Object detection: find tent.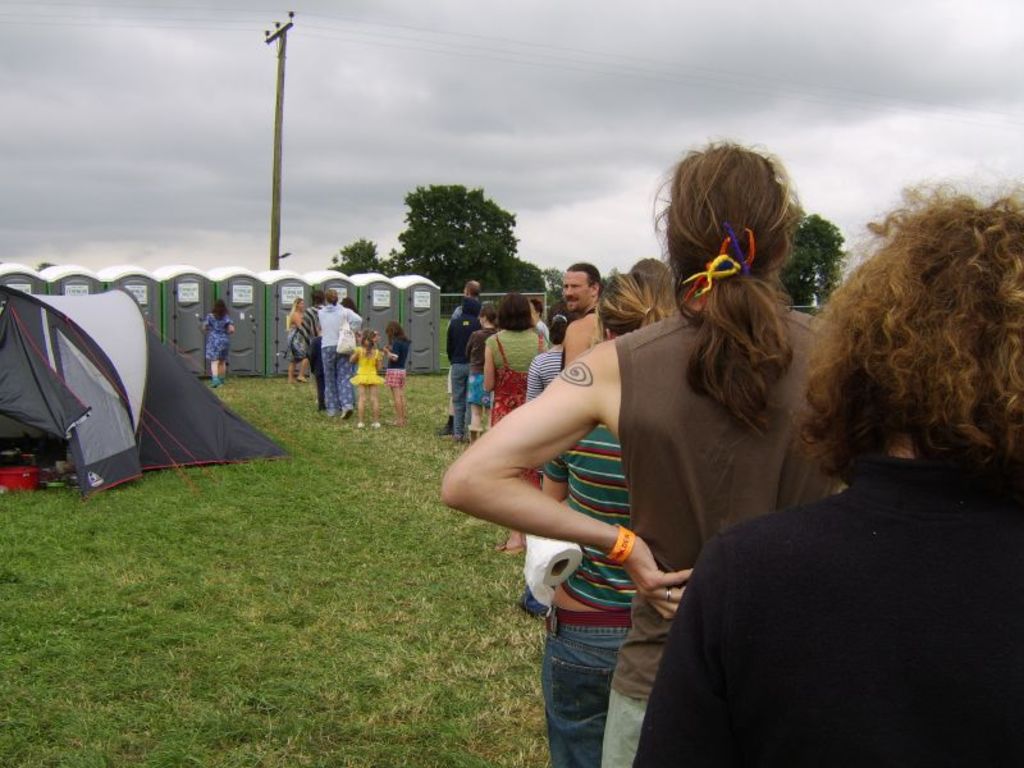
BBox(0, 284, 264, 500).
